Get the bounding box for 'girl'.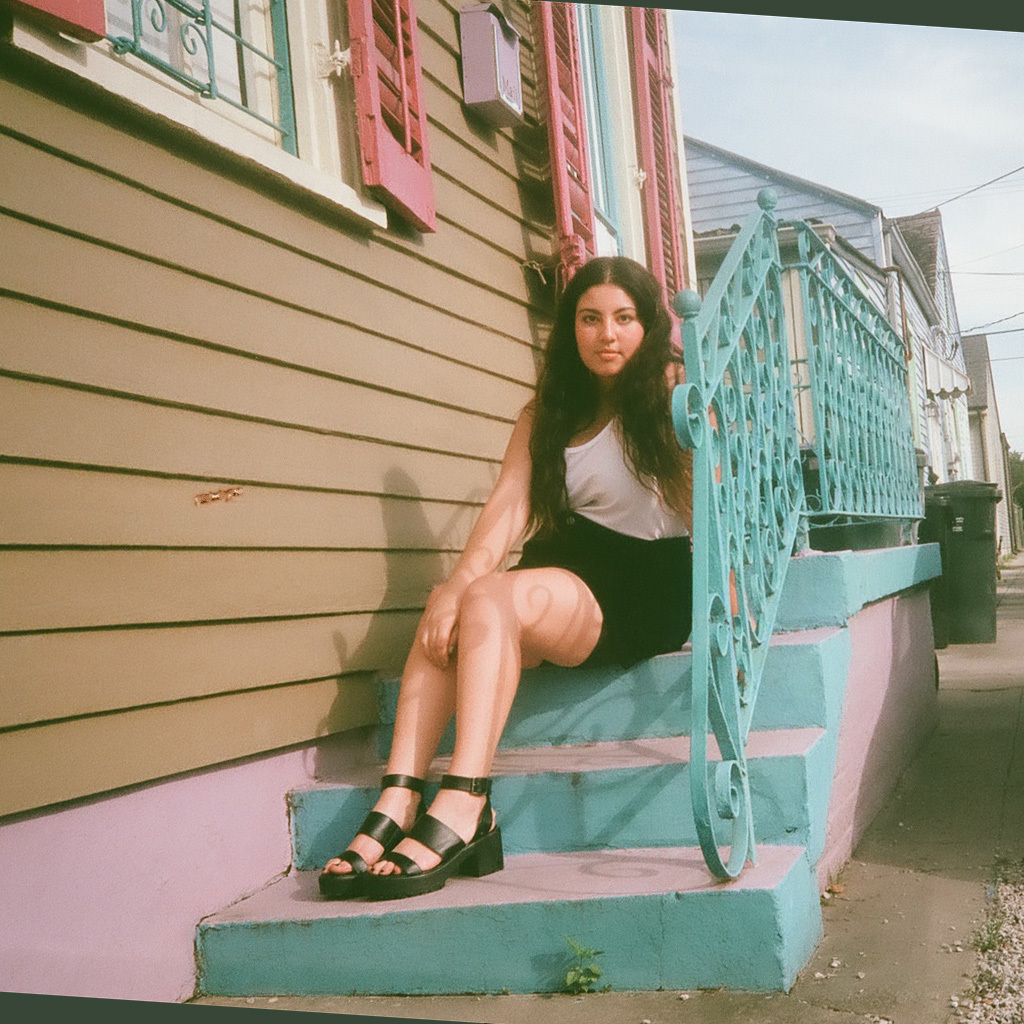
(316,249,717,900).
